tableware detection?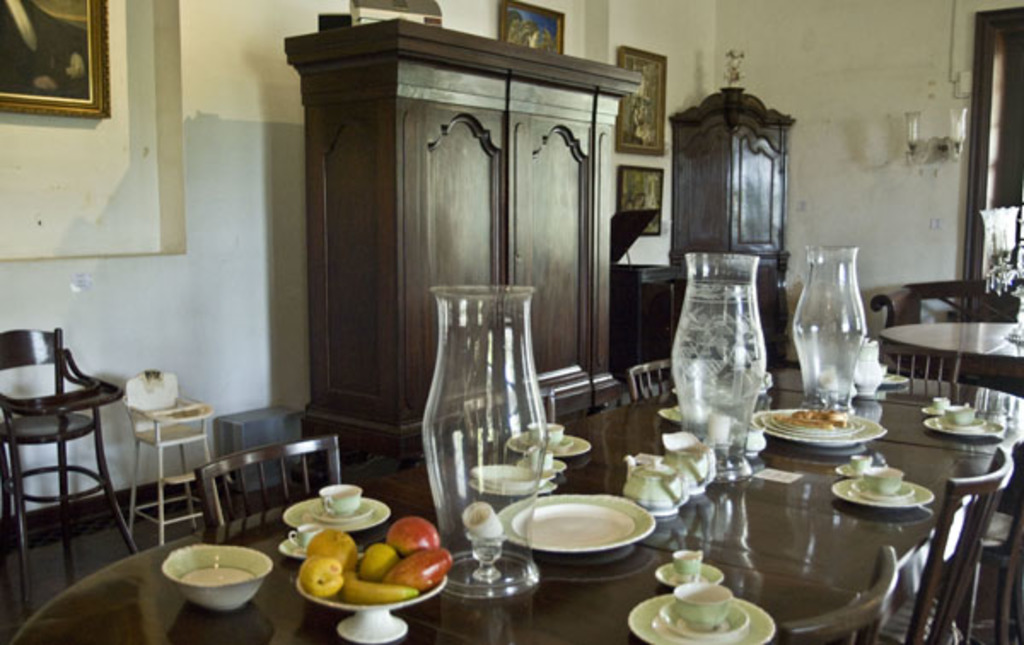
[280,520,324,563]
